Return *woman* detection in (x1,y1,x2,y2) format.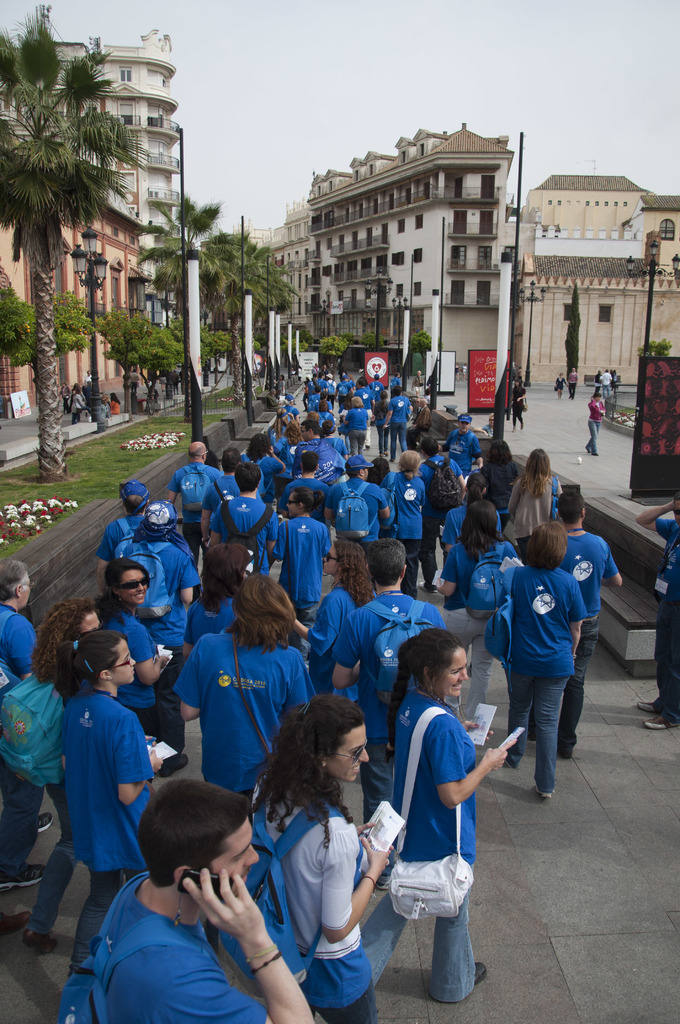
(511,377,525,433).
